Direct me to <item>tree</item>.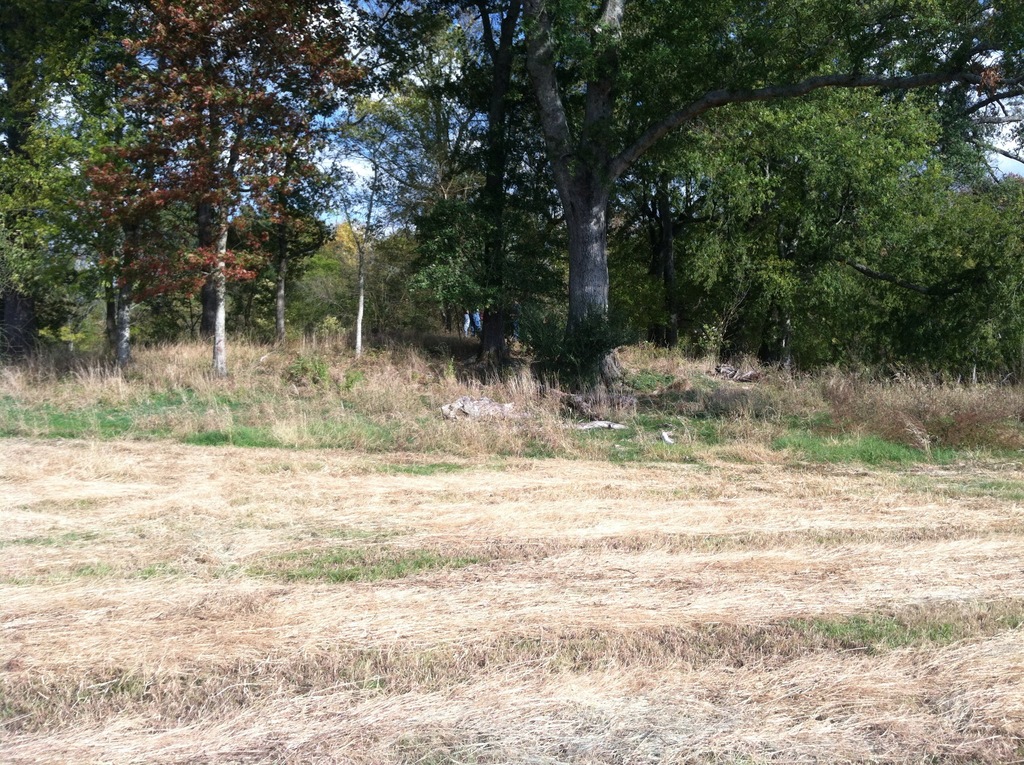
Direction: 80 0 372 372.
